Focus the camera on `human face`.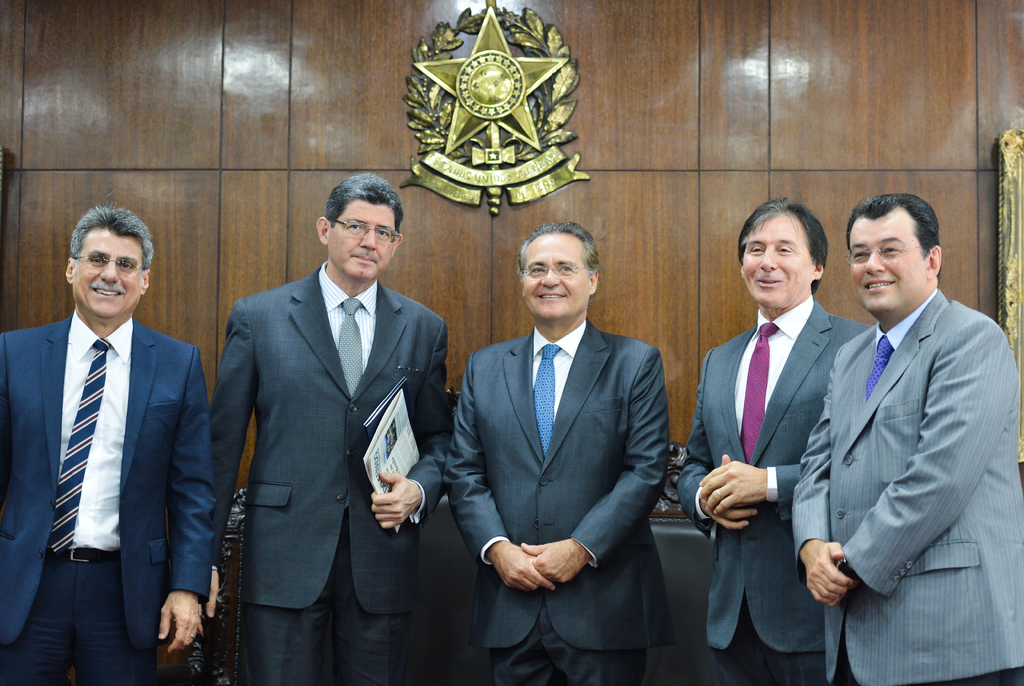
Focus region: detection(741, 216, 815, 304).
